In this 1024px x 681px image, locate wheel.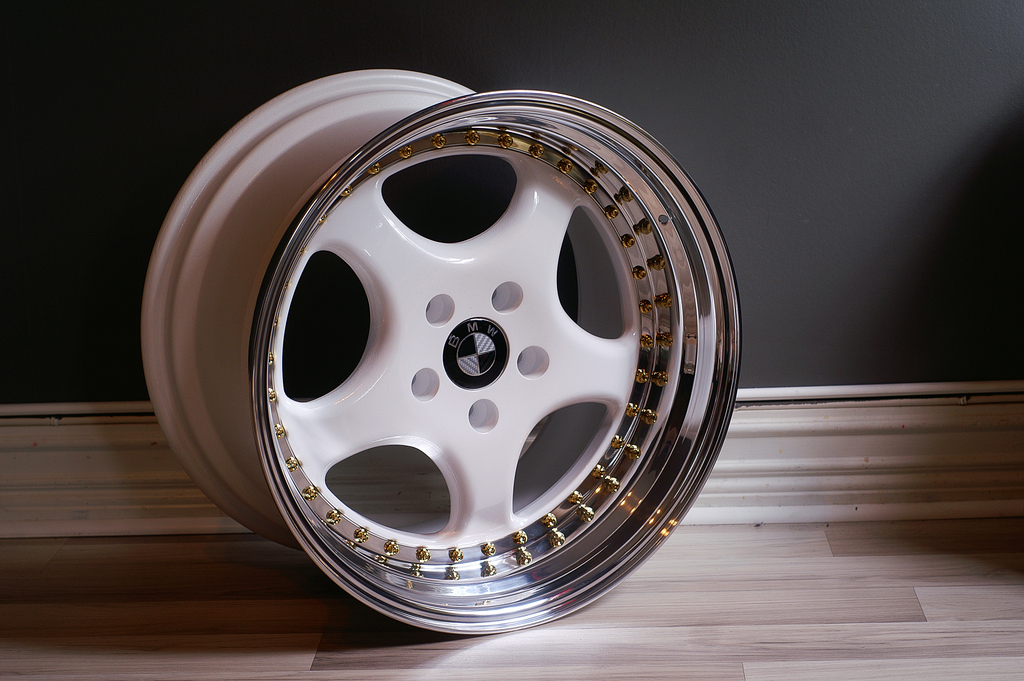
Bounding box: <region>243, 93, 753, 634</region>.
